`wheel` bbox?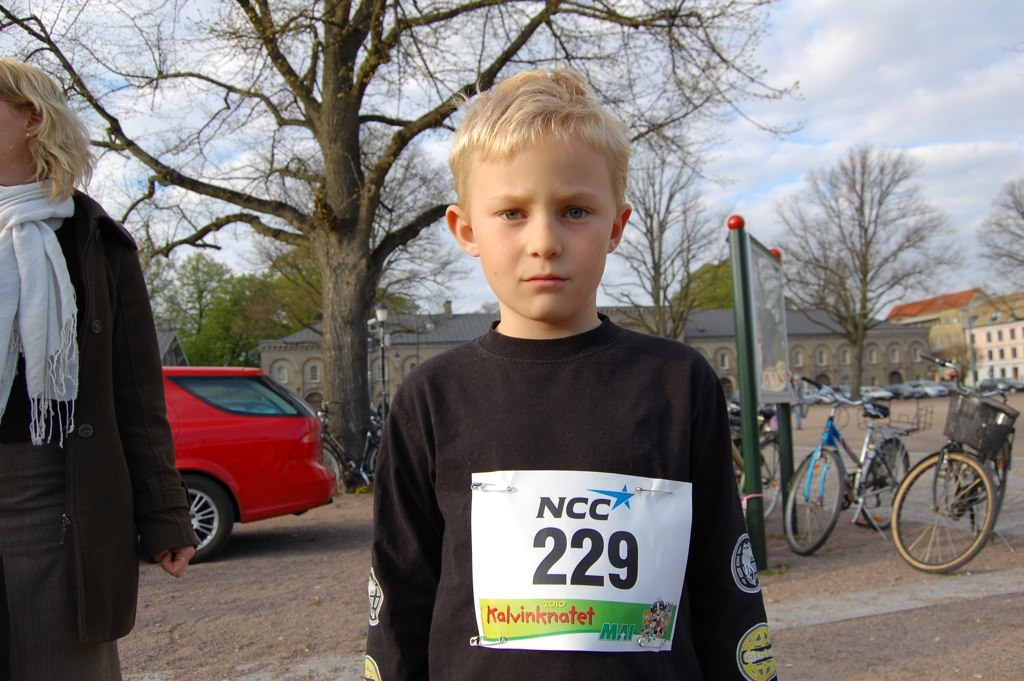
BBox(365, 431, 389, 491)
